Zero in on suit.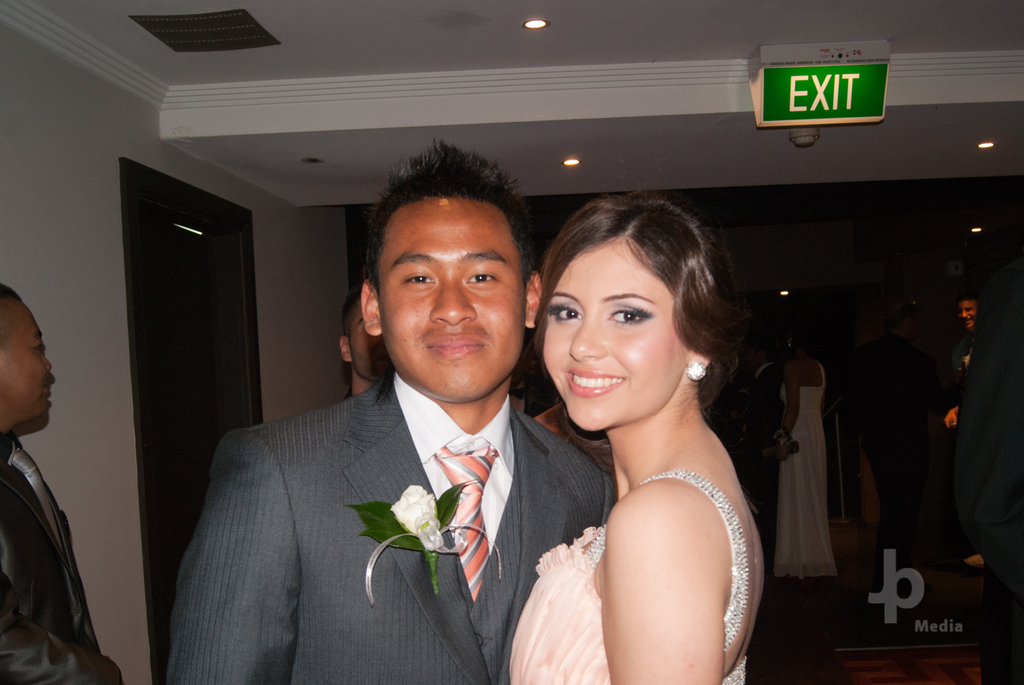
Zeroed in: 760, 363, 781, 396.
